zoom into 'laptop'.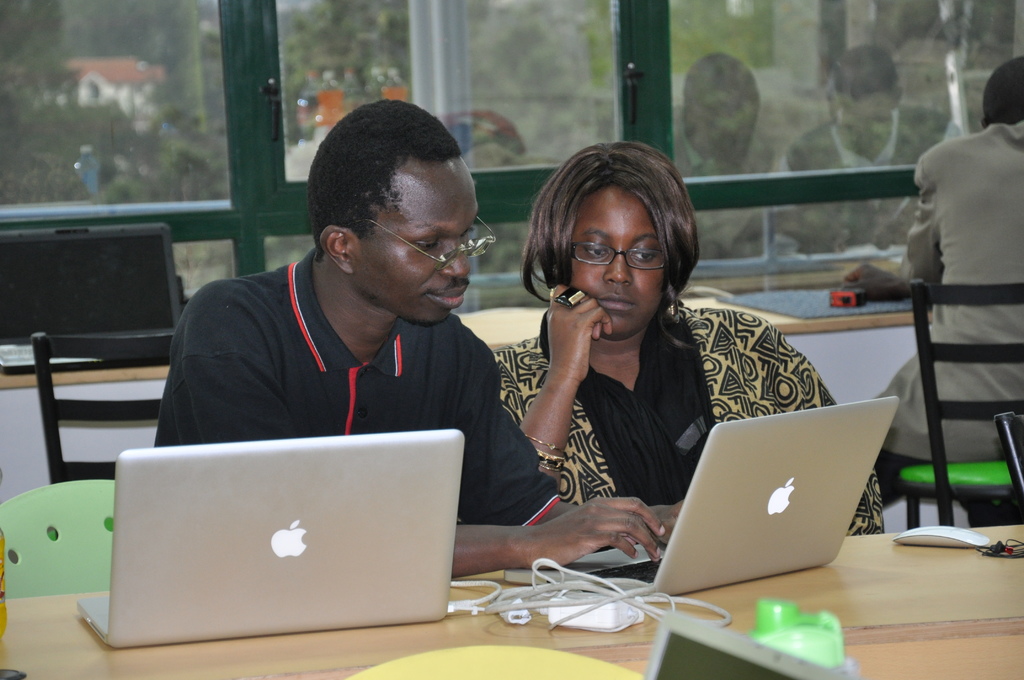
Zoom target: 1:225:181:374.
